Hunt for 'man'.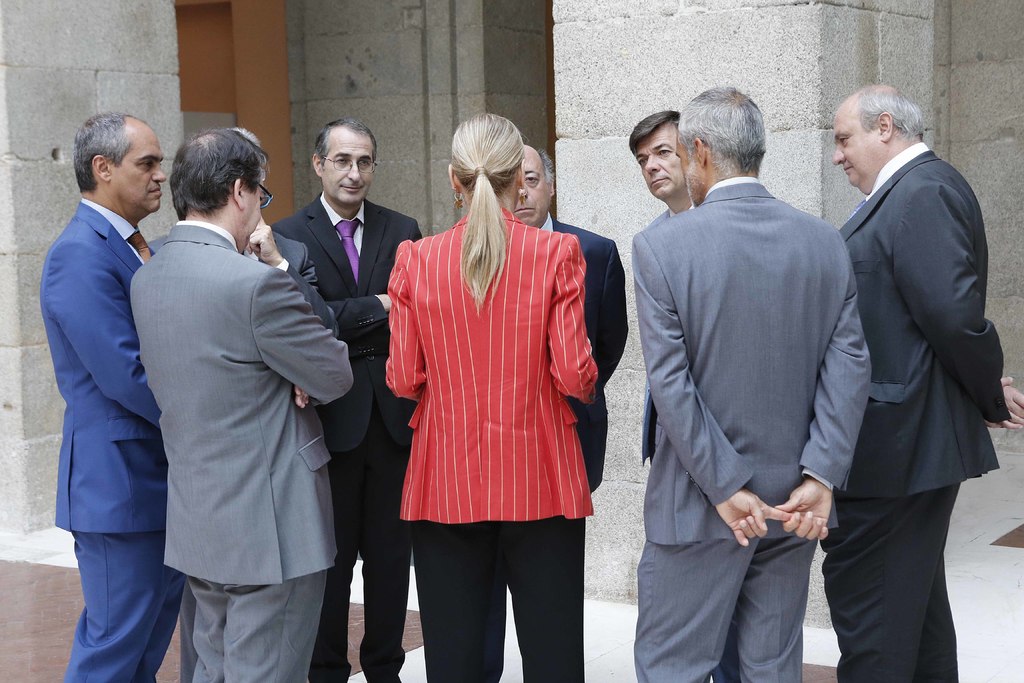
Hunted down at box=[632, 112, 750, 682].
